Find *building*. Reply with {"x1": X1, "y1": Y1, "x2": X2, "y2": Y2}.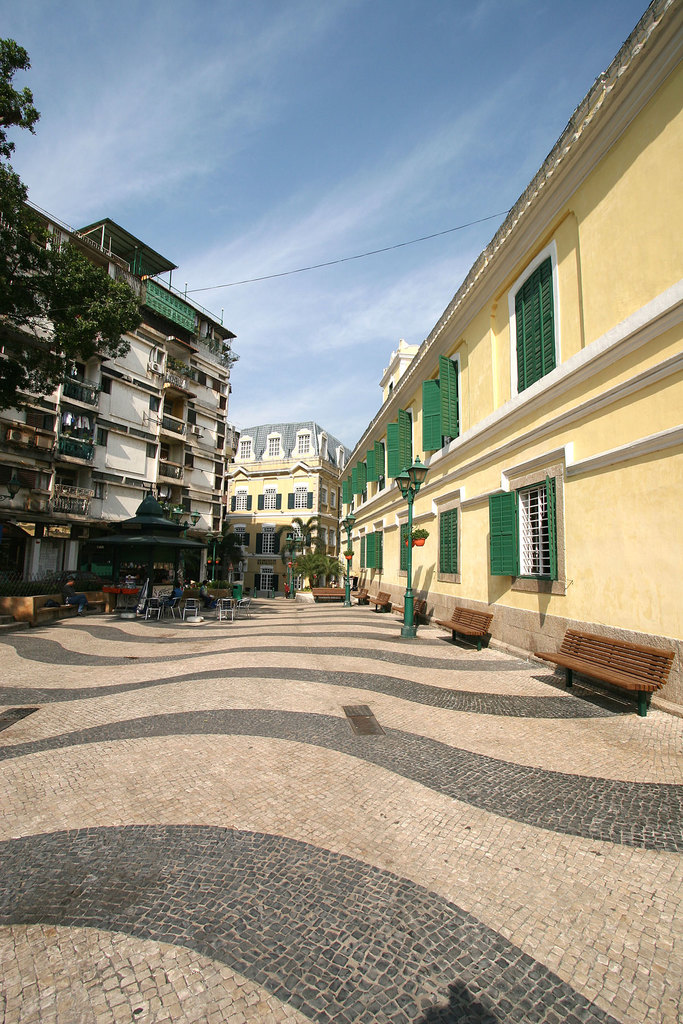
{"x1": 225, "y1": 419, "x2": 353, "y2": 595}.
